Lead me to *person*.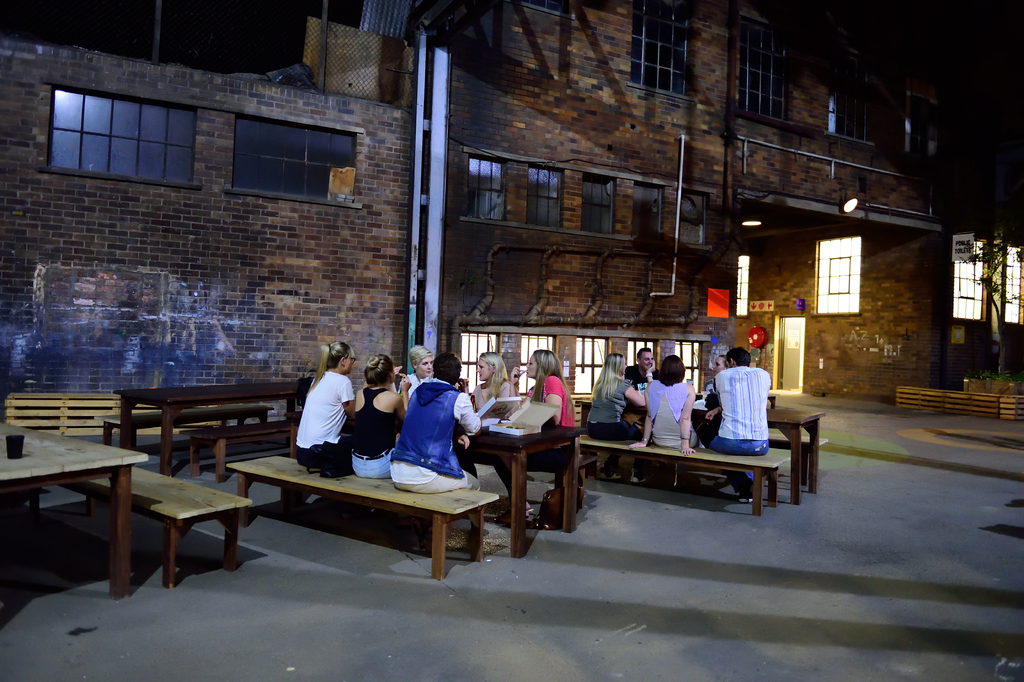
Lead to {"left": 389, "top": 356, "right": 488, "bottom": 546}.
